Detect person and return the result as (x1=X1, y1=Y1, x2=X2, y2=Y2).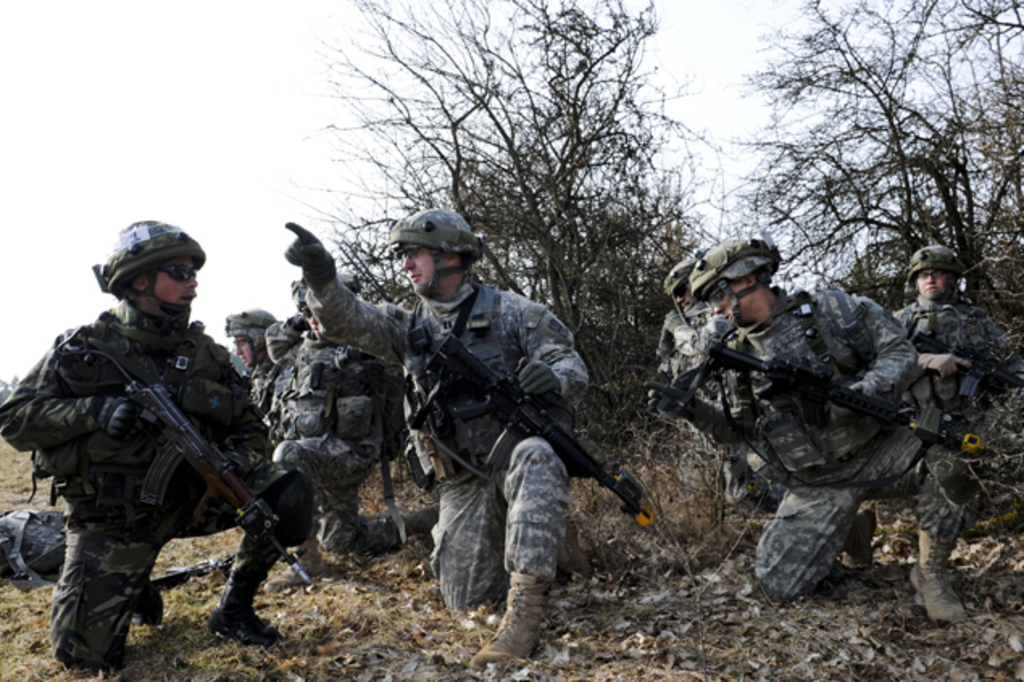
(x1=653, y1=243, x2=977, y2=618).
